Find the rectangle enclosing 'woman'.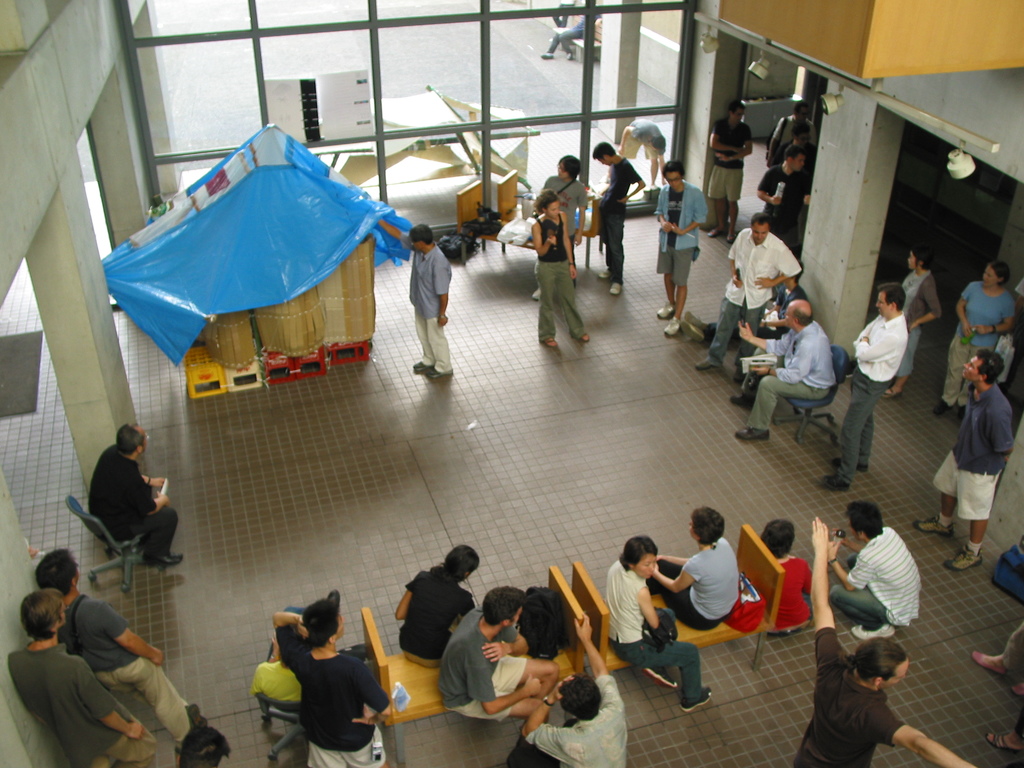
882 240 938 399.
